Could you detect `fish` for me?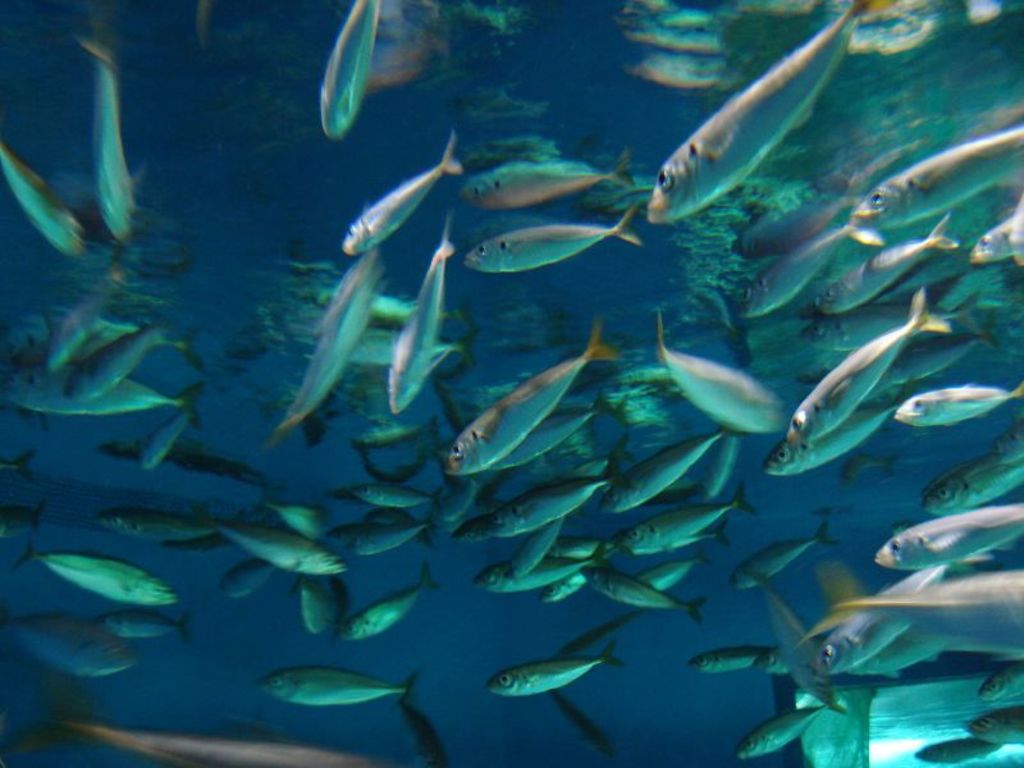
Detection result: 481:659:626:694.
